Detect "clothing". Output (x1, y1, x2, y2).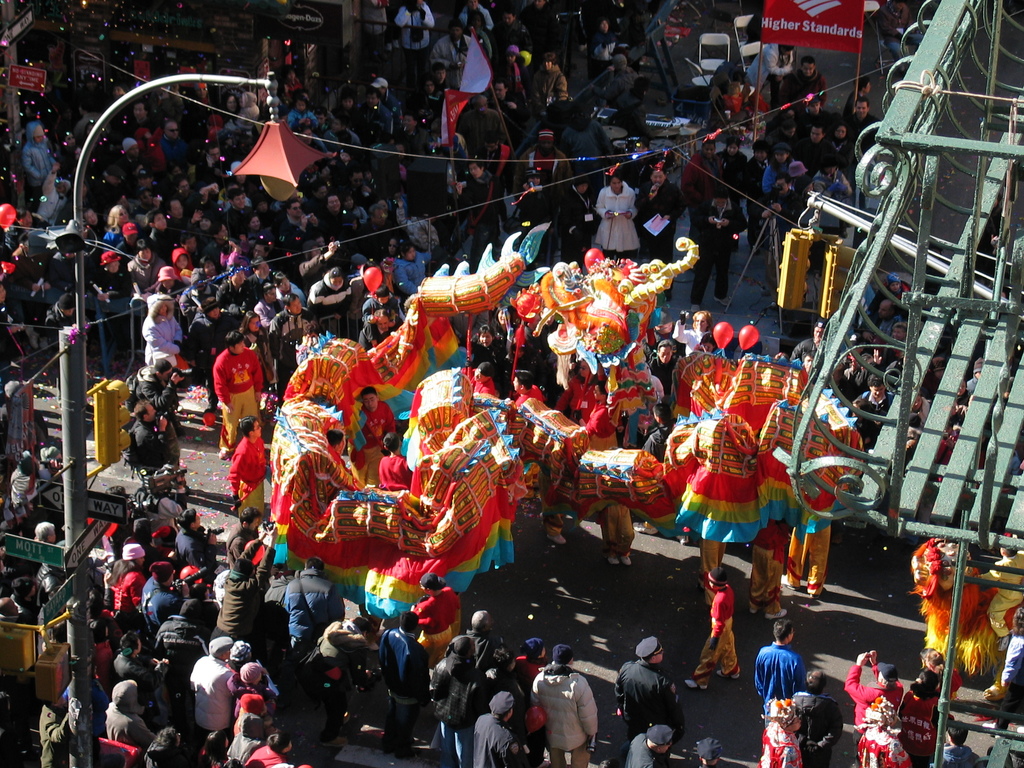
(390, 0, 432, 47).
